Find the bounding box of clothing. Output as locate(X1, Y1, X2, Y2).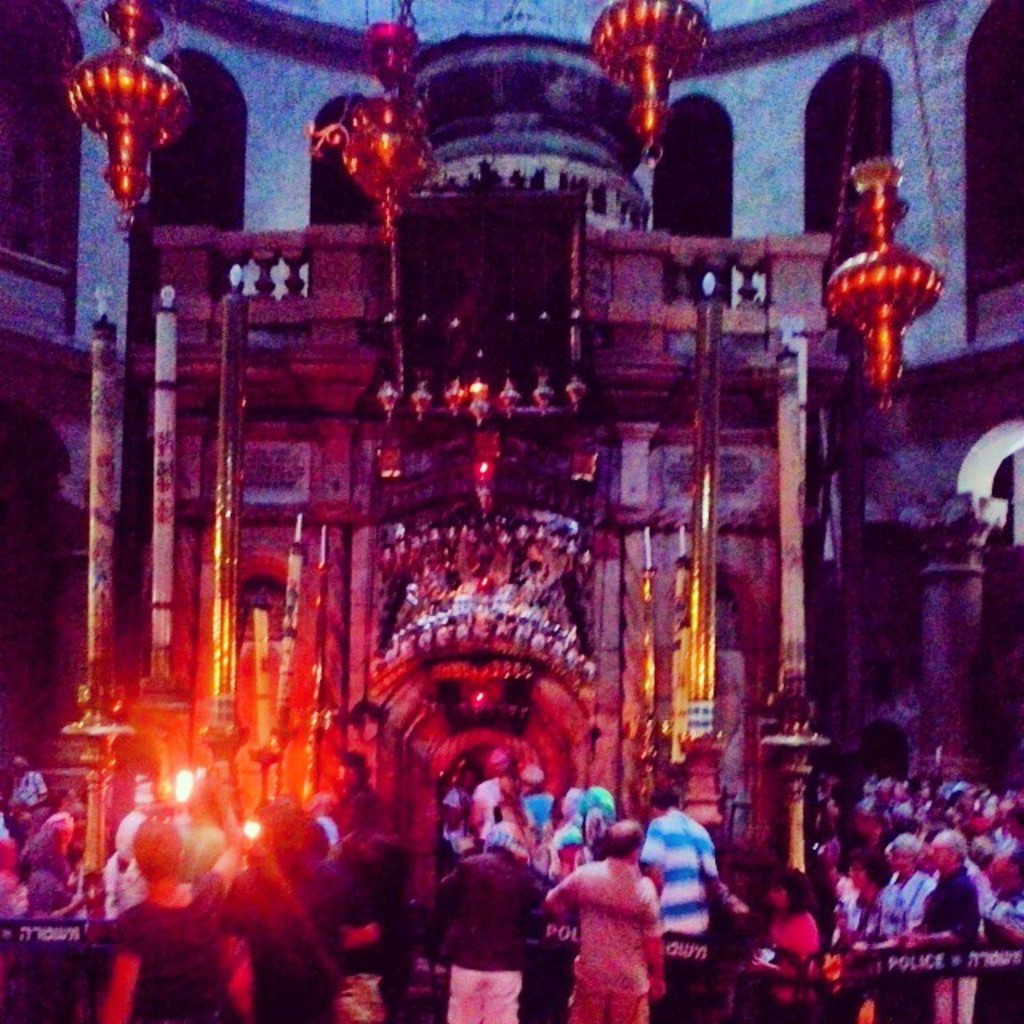
locate(102, 867, 238, 1022).
